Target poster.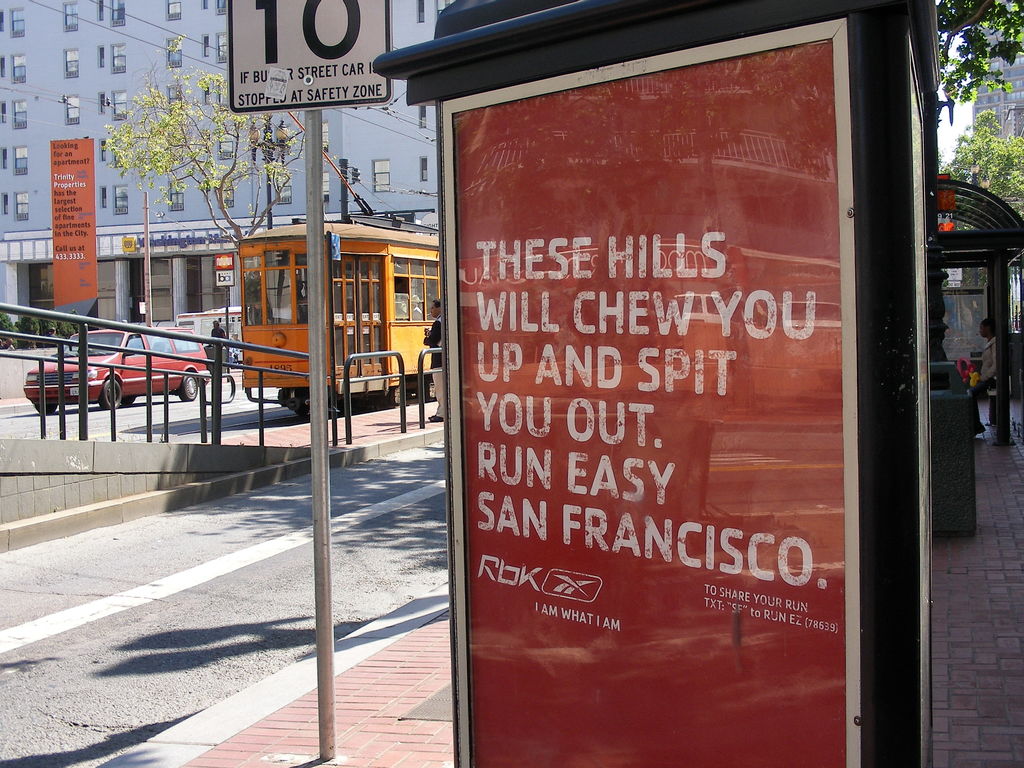
Target region: 456:40:830:767.
